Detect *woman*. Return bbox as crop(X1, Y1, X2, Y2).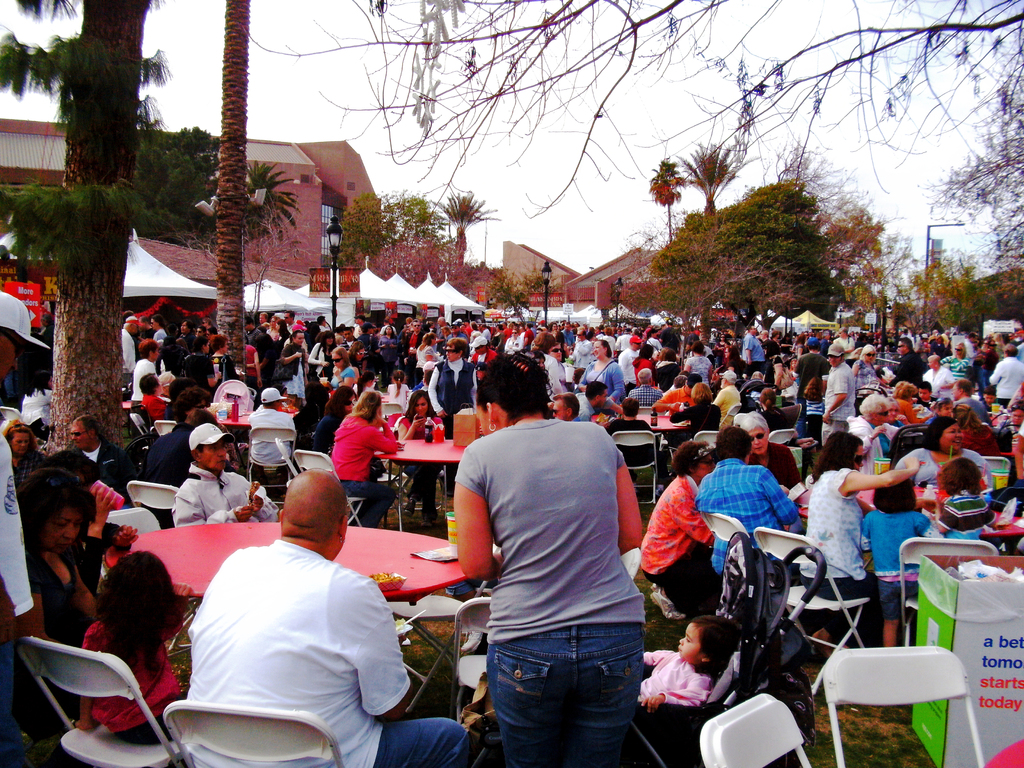
crop(431, 335, 477, 435).
